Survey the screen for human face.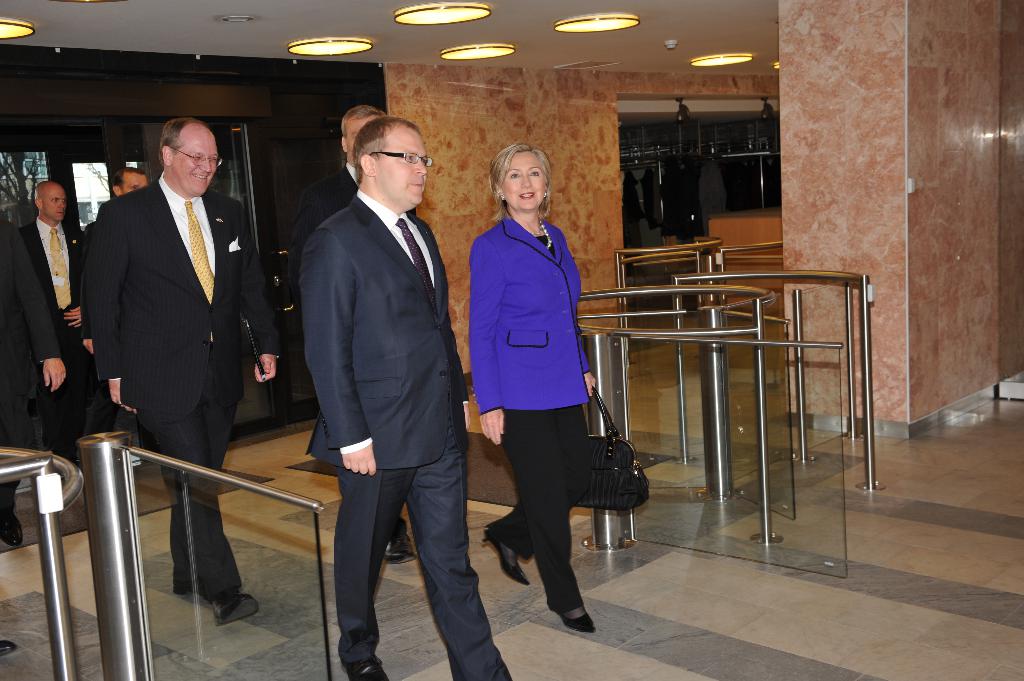
Survey found: <bbox>501, 150, 544, 209</bbox>.
